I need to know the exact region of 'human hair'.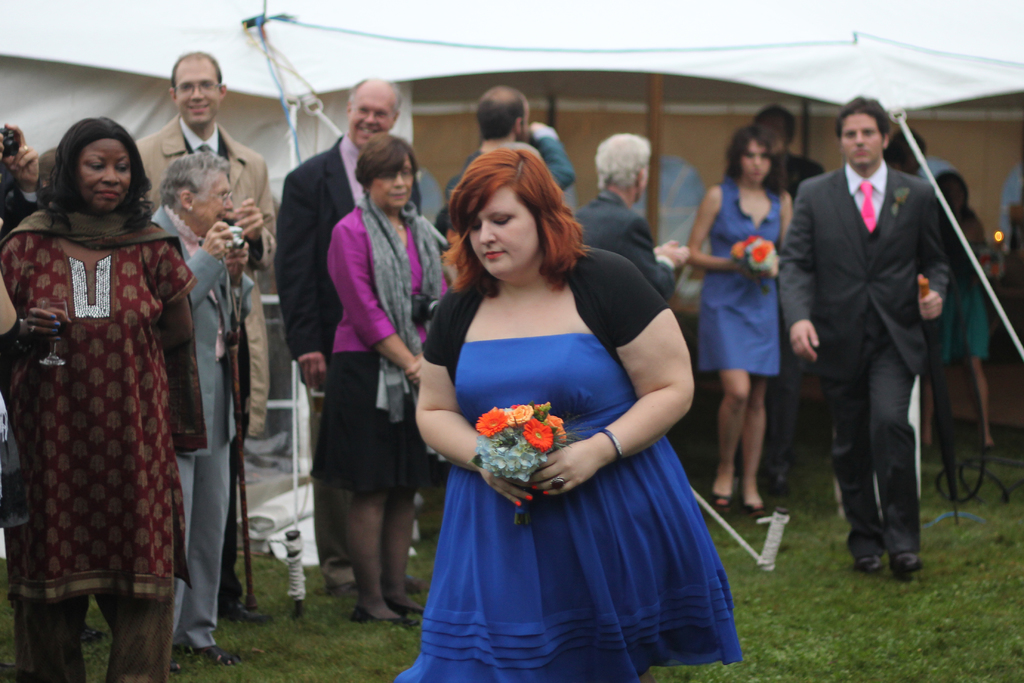
Region: 155, 151, 231, 220.
